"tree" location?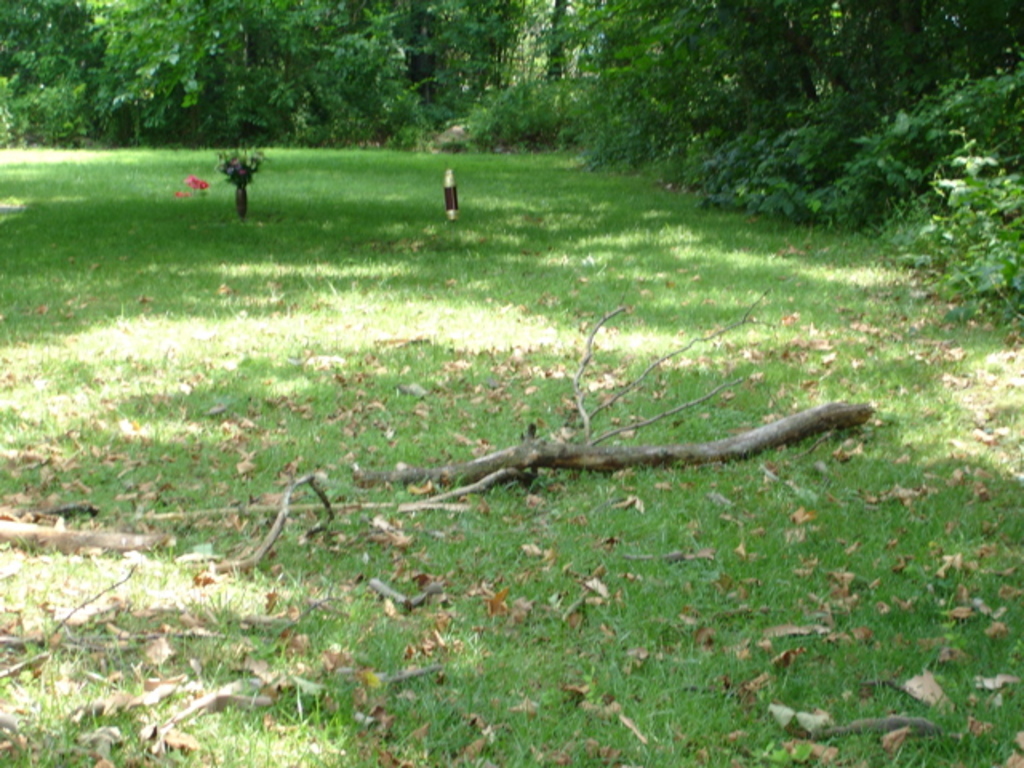
box=[259, 0, 448, 150]
